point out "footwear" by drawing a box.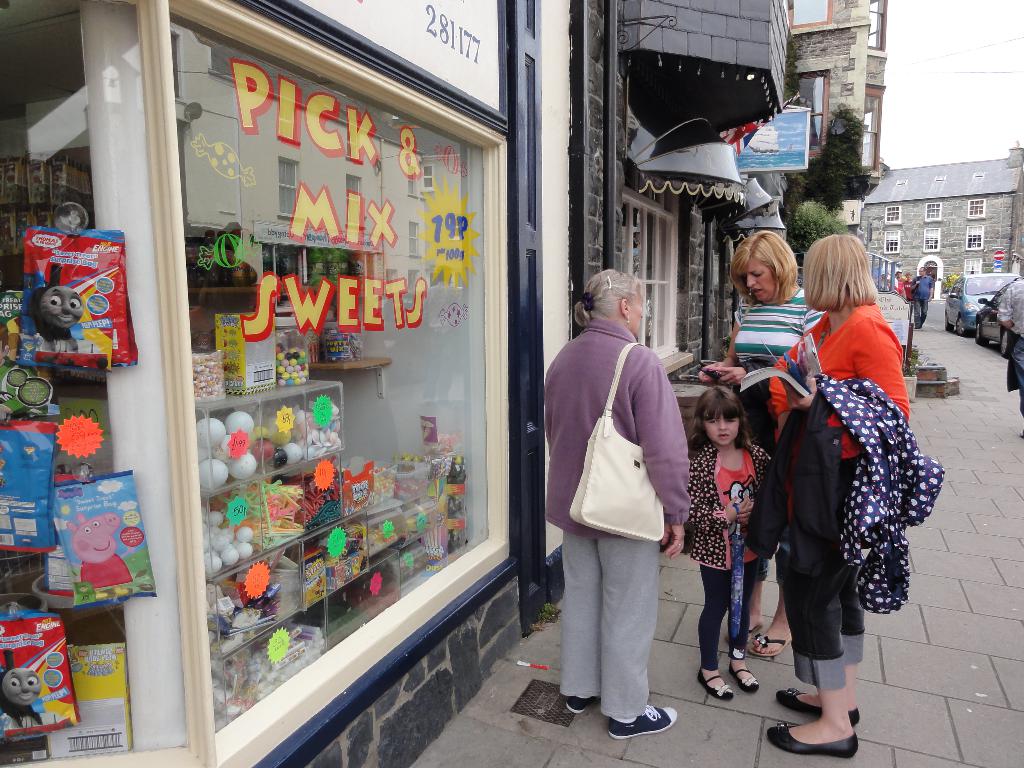
694/666/737/700.
